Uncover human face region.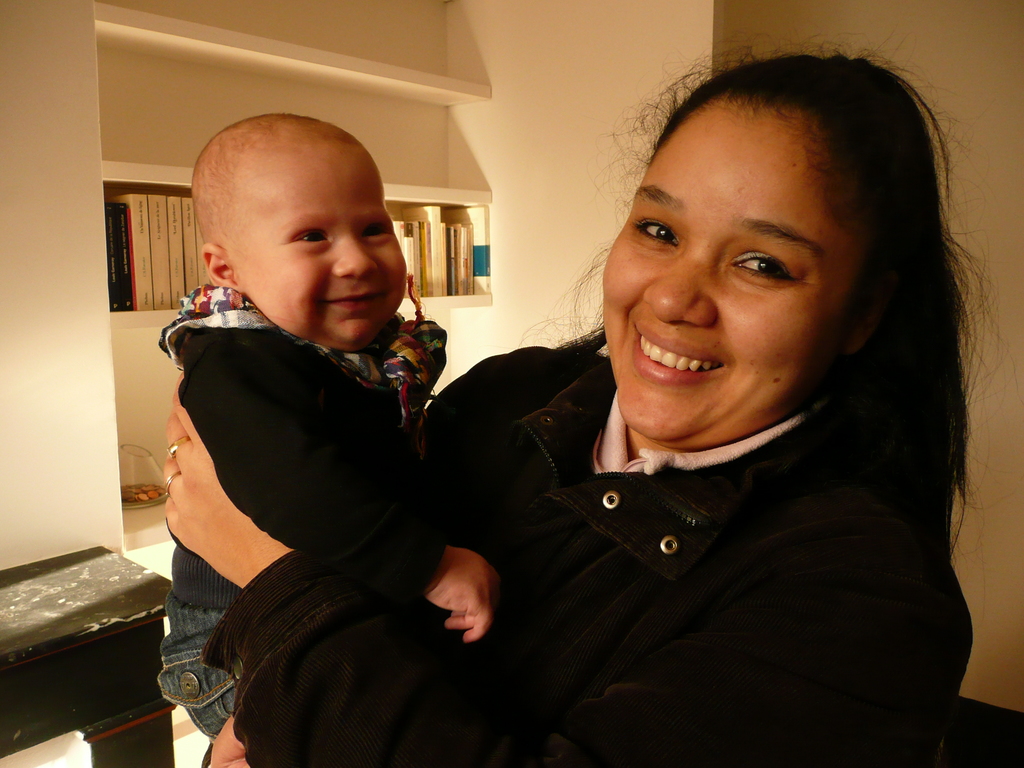
Uncovered: rect(249, 148, 408, 351).
